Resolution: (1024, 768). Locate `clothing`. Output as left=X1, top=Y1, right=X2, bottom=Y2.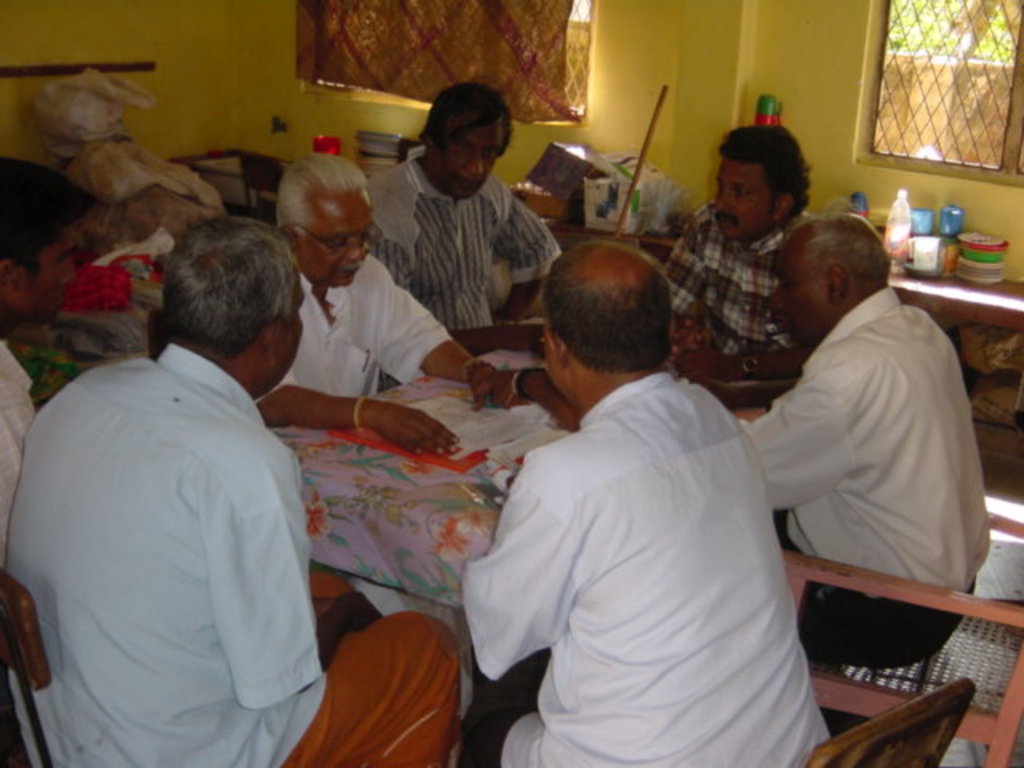
left=250, top=256, right=450, bottom=406.
